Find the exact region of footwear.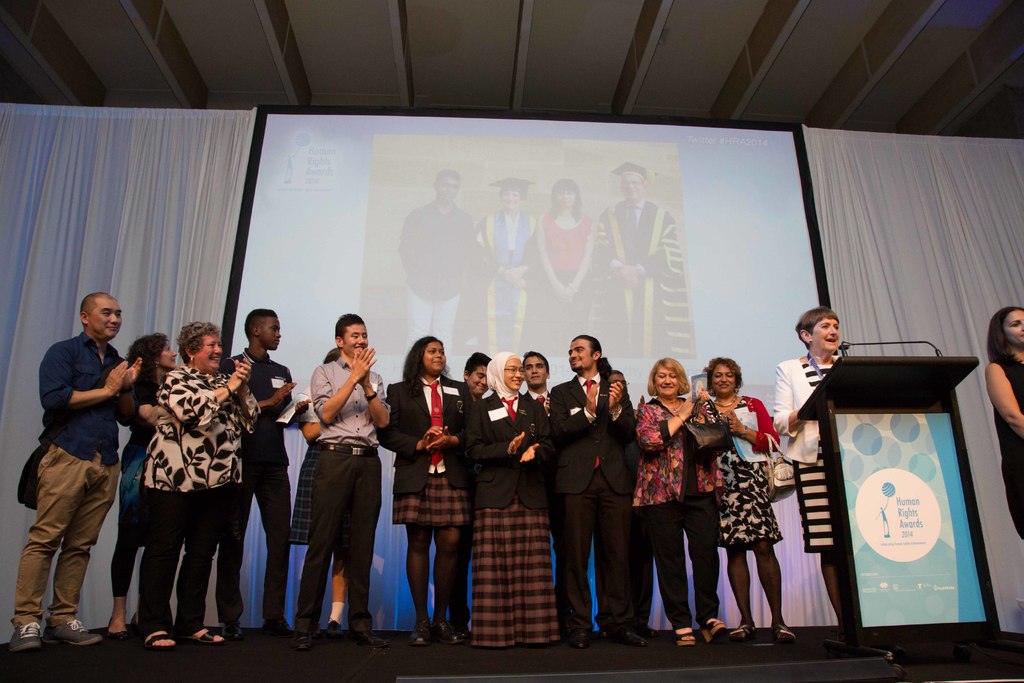
Exact region: bbox=(138, 624, 179, 652).
